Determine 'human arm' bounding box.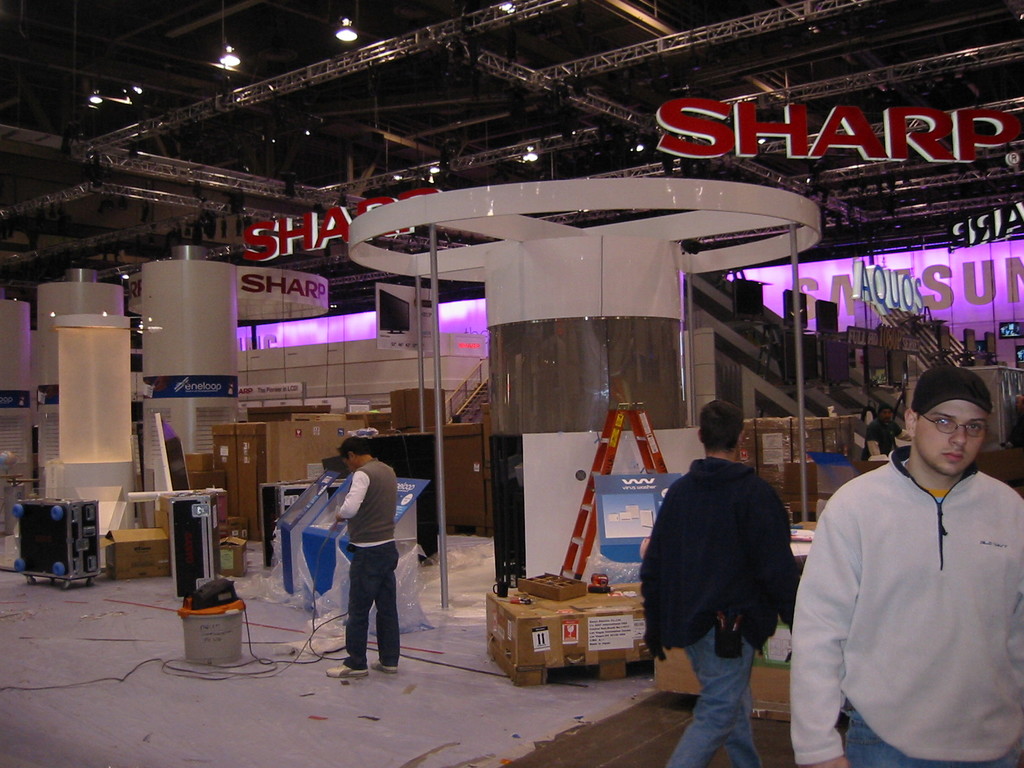
Determined: 863:420:884:455.
